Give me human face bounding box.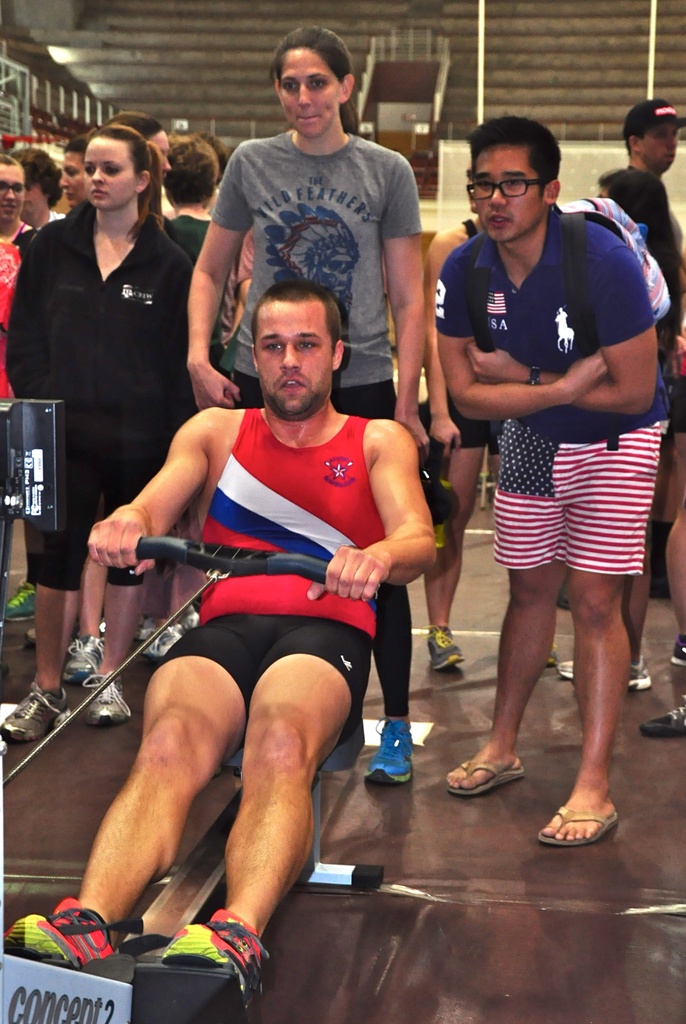
x1=637 y1=125 x2=681 y2=169.
